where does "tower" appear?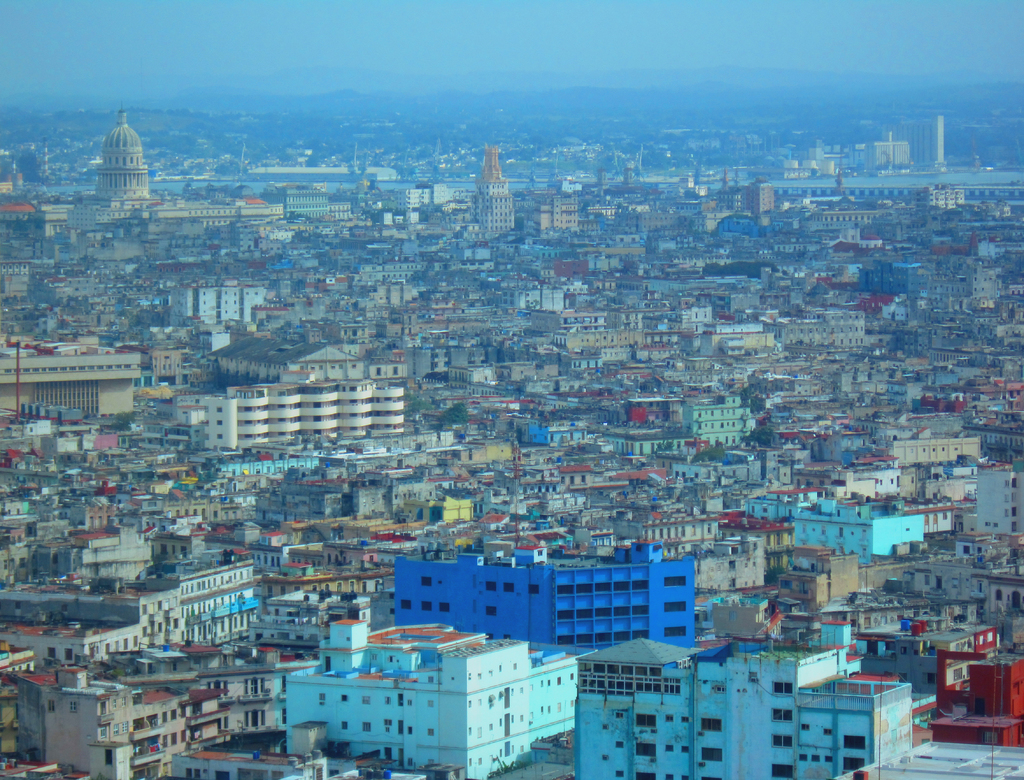
Appears at 460/143/516/241.
